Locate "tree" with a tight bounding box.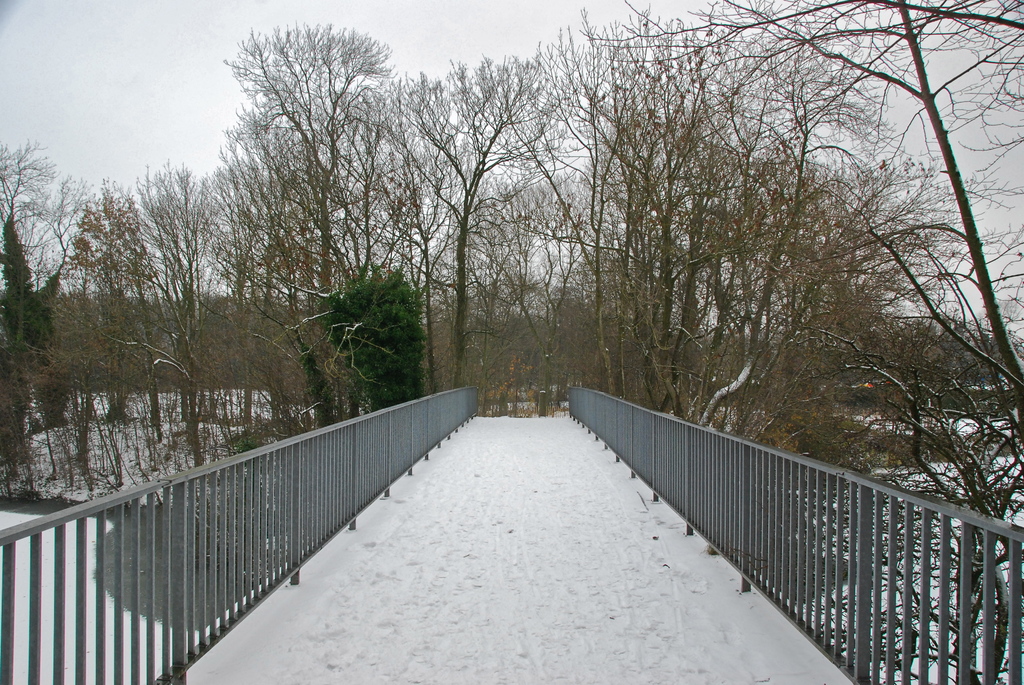
locate(328, 258, 432, 412).
